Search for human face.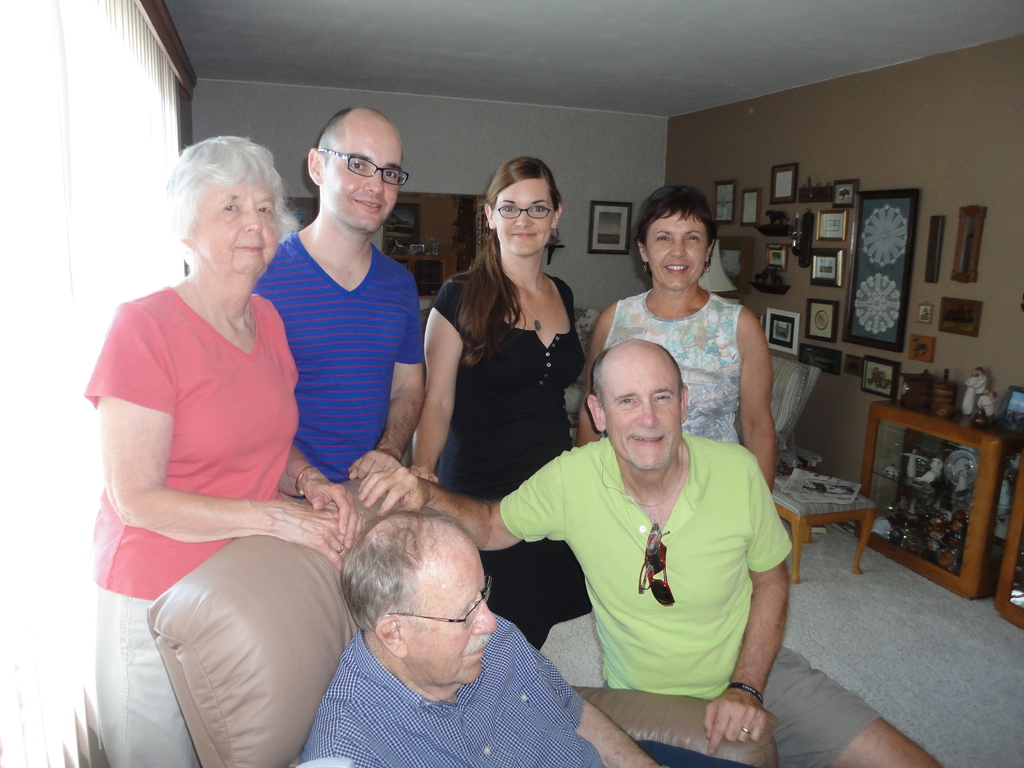
Found at <bbox>603, 361, 682, 467</bbox>.
